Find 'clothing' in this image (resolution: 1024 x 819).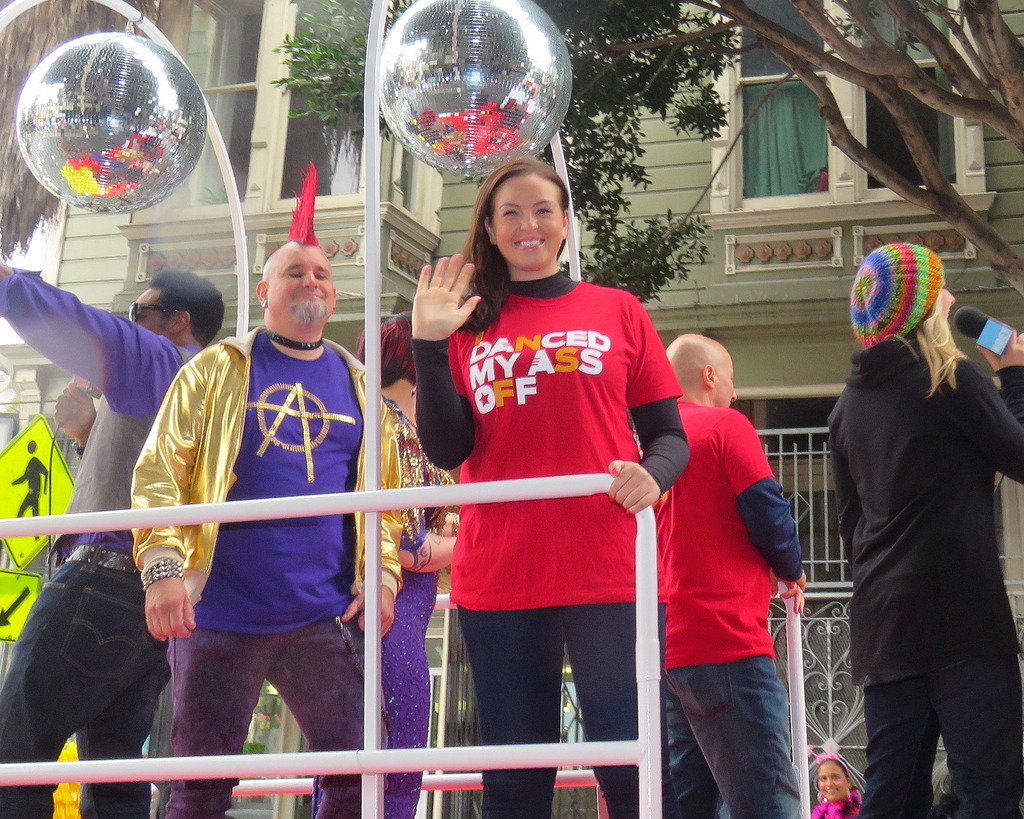
left=409, top=269, right=691, bottom=818.
